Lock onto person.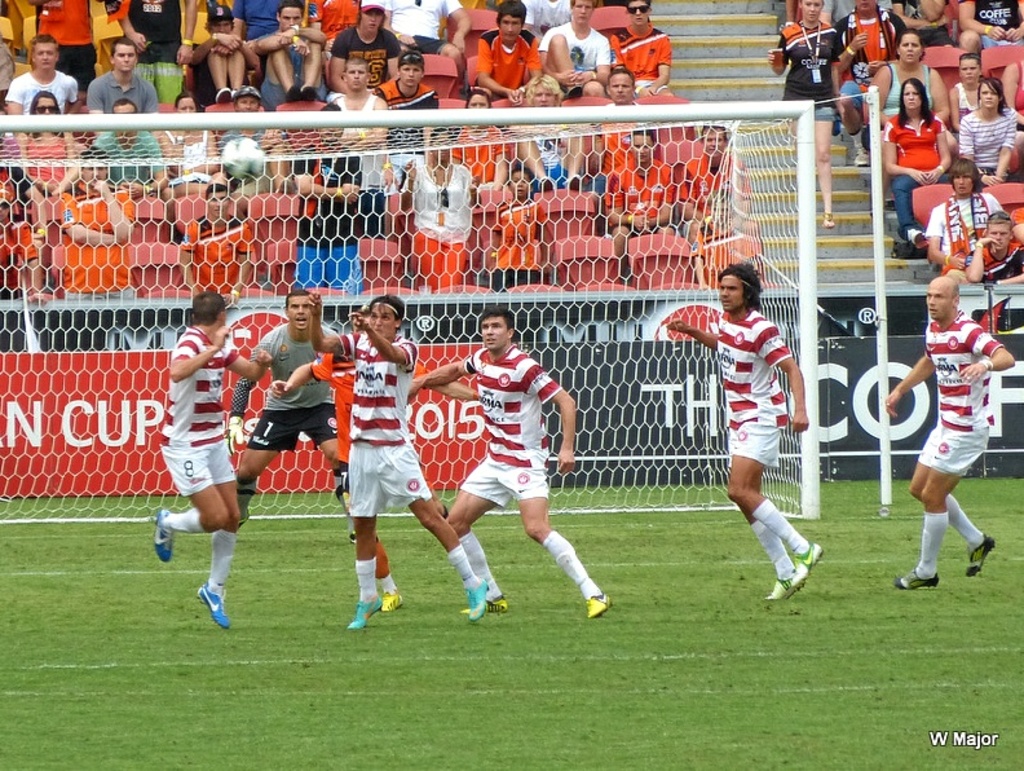
Locked: <box>685,269,807,604</box>.
